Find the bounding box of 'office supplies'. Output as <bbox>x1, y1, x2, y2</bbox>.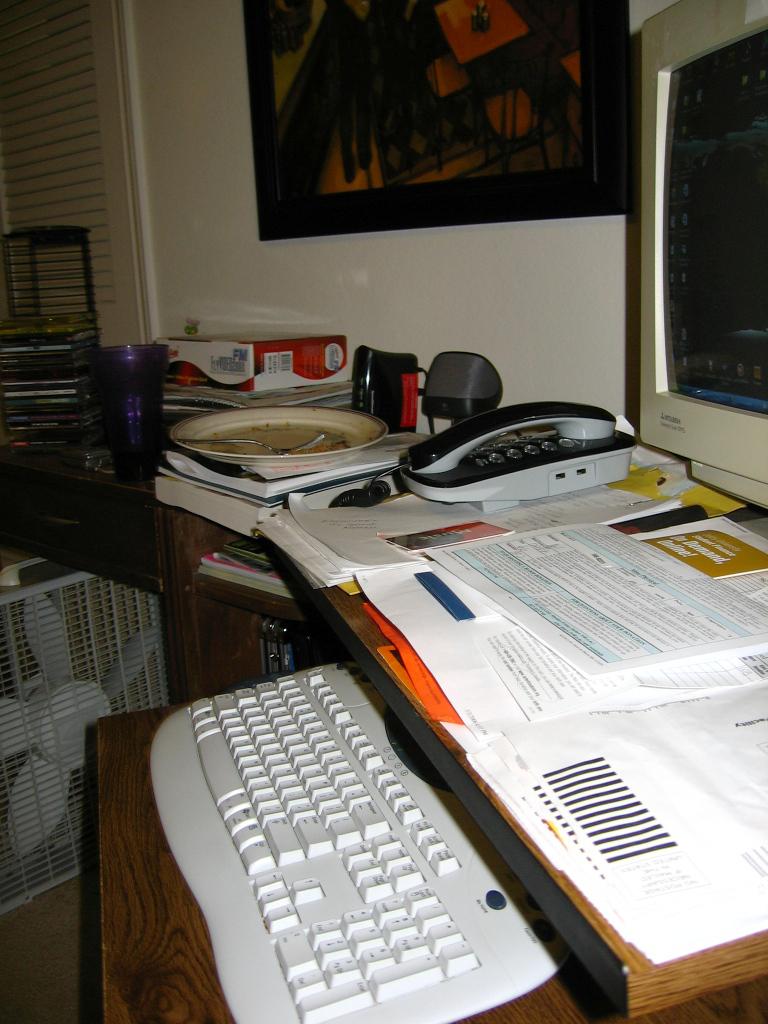
<bbox>103, 344, 158, 484</bbox>.
